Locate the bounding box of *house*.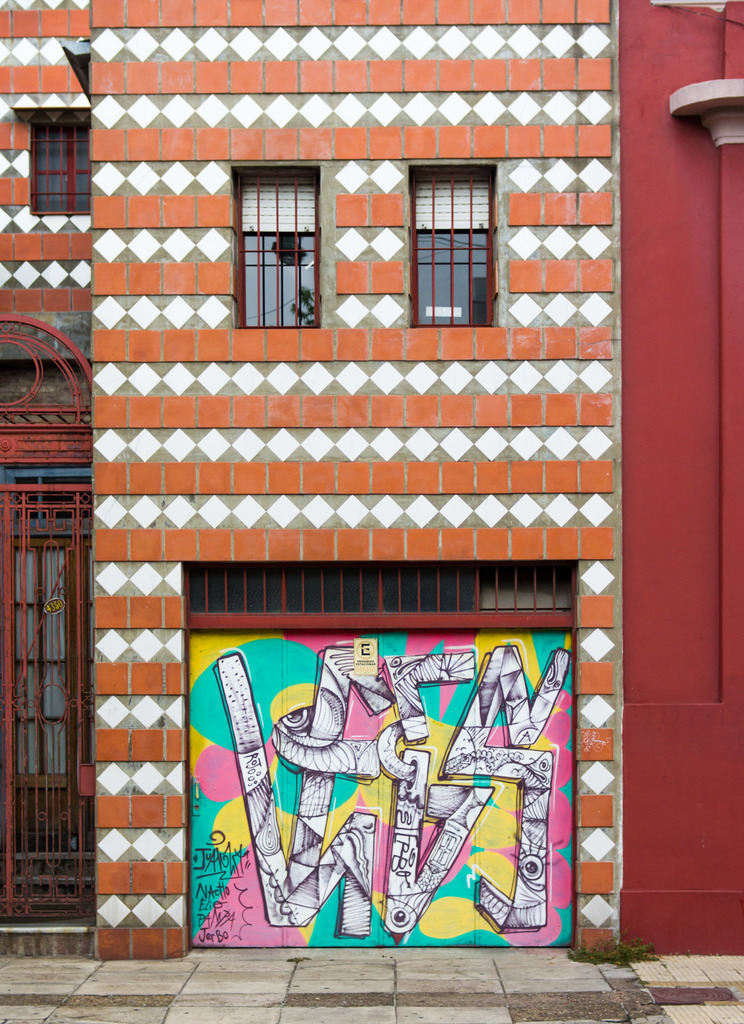
Bounding box: BBox(0, 0, 636, 954).
